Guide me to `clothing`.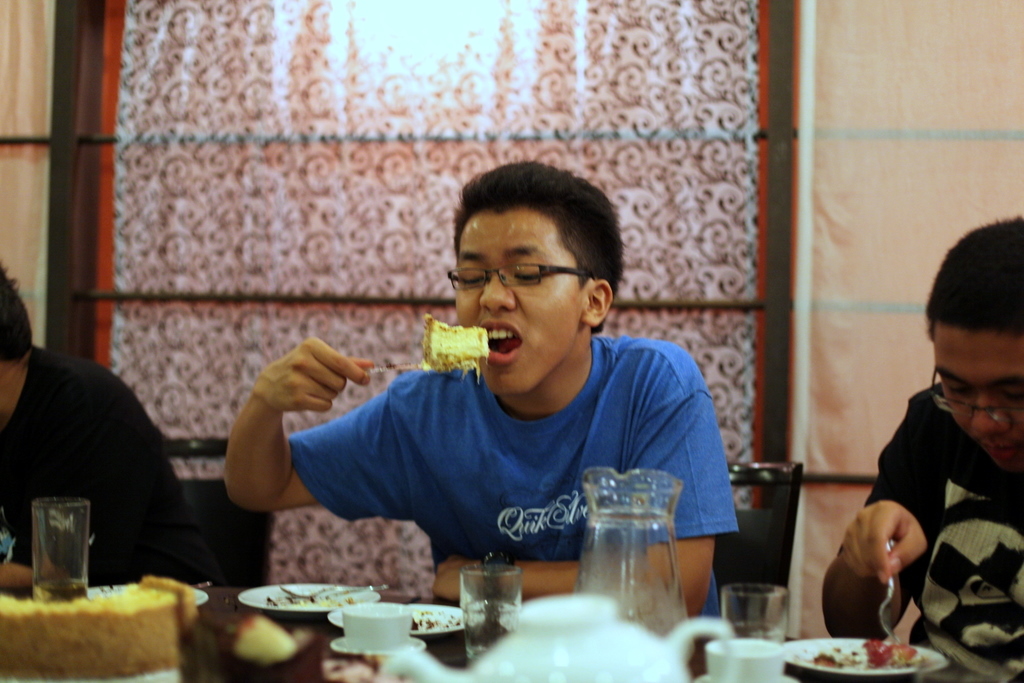
Guidance: (281, 328, 749, 641).
